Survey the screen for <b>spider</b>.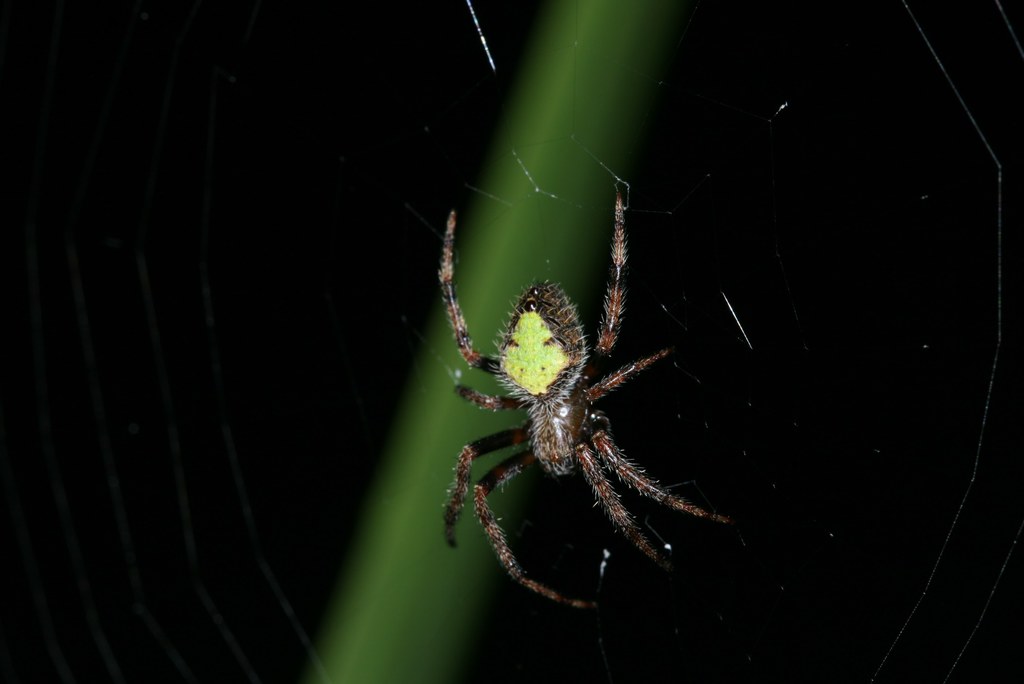
Survey found: select_region(433, 186, 733, 608).
